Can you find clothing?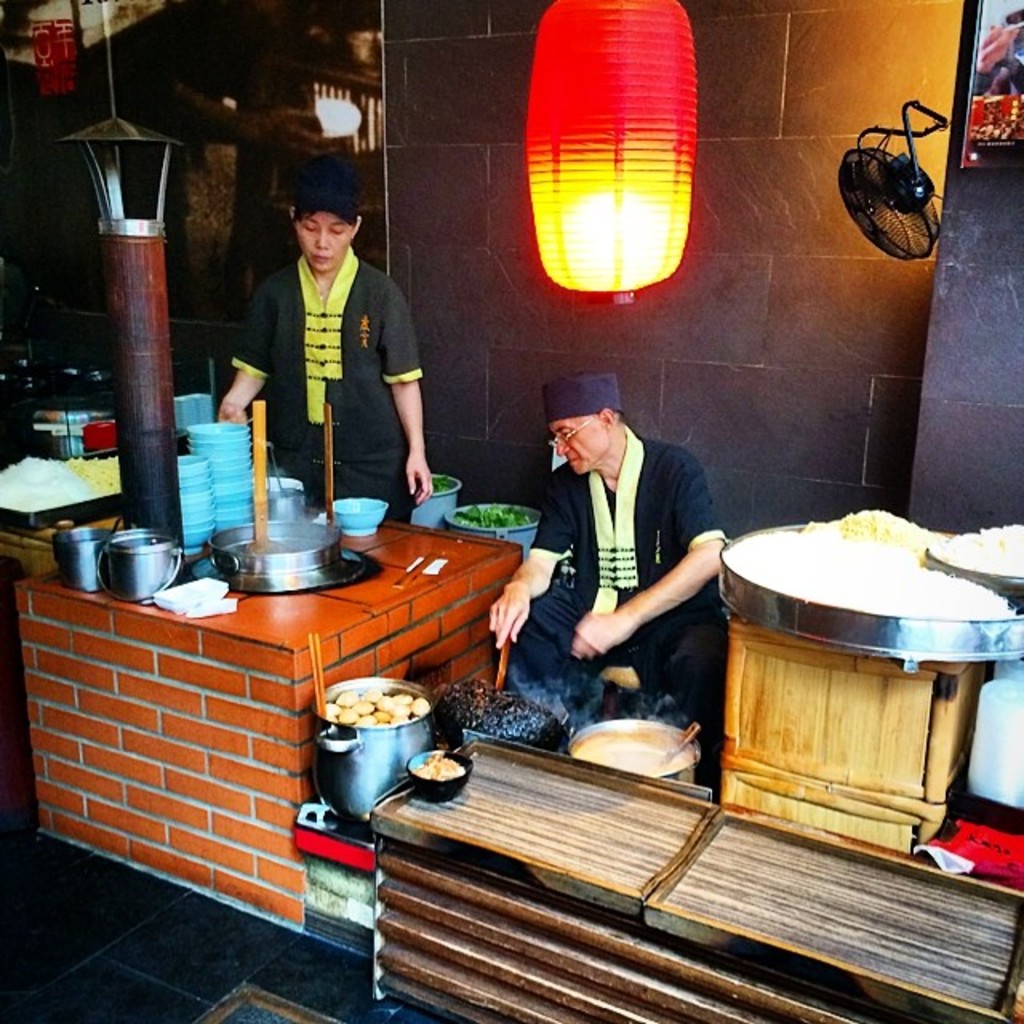
Yes, bounding box: locate(504, 418, 739, 722).
